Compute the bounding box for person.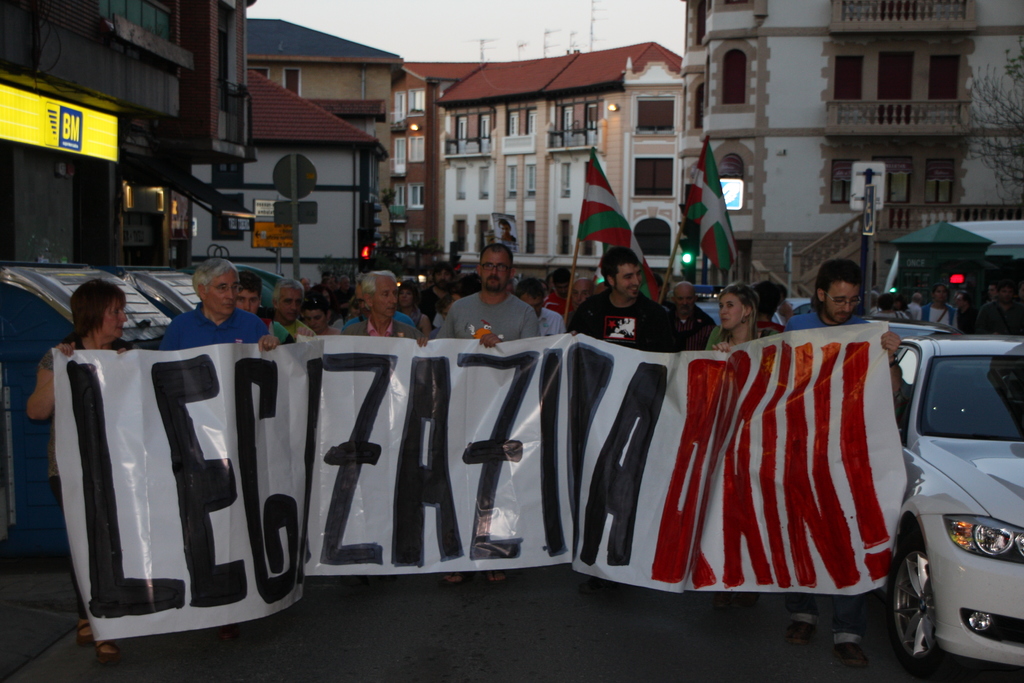
locate(872, 292, 906, 318).
